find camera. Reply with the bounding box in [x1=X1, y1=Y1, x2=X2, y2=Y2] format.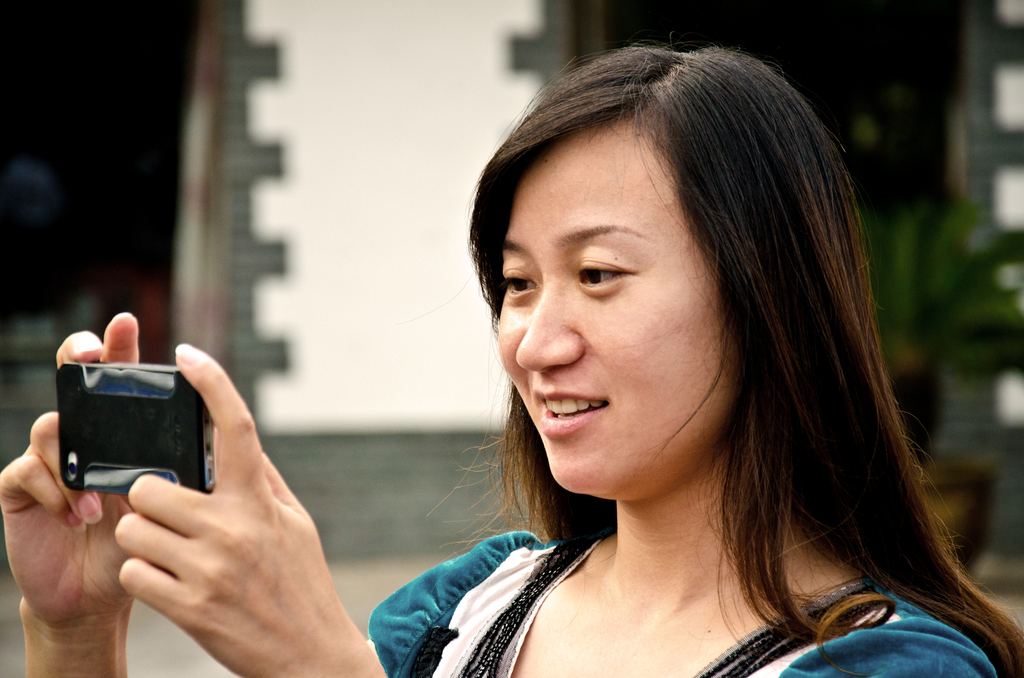
[x1=51, y1=348, x2=225, y2=494].
